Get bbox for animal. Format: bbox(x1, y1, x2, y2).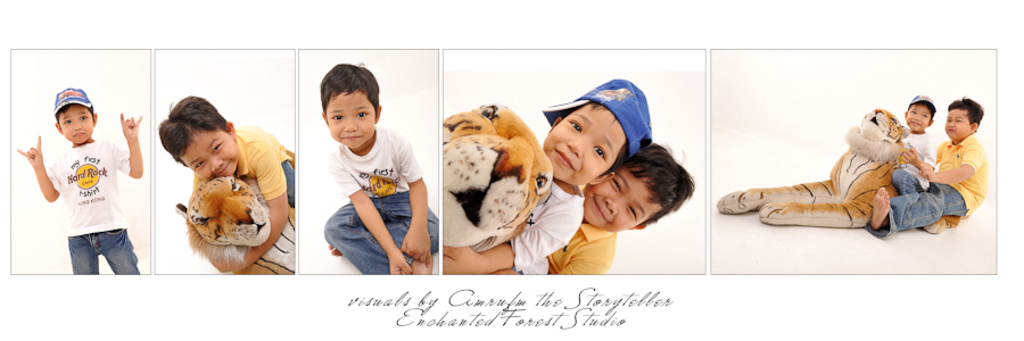
bbox(444, 100, 553, 273).
